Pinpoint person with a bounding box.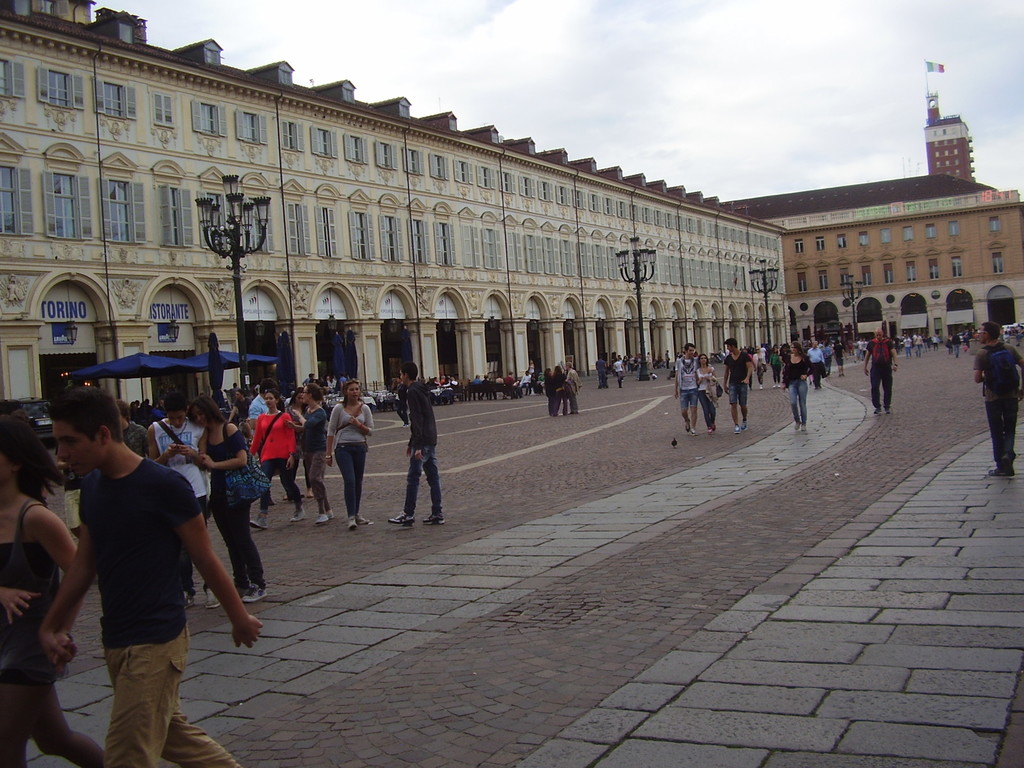
[246, 389, 302, 529].
